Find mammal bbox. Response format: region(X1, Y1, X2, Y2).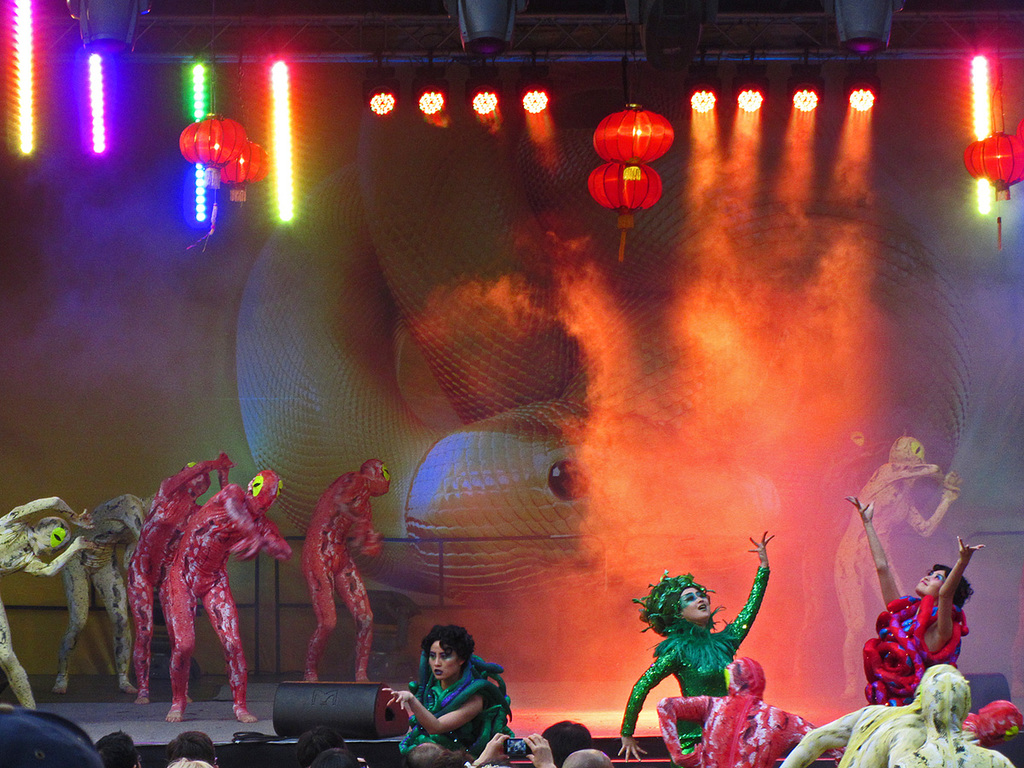
region(0, 493, 92, 710).
